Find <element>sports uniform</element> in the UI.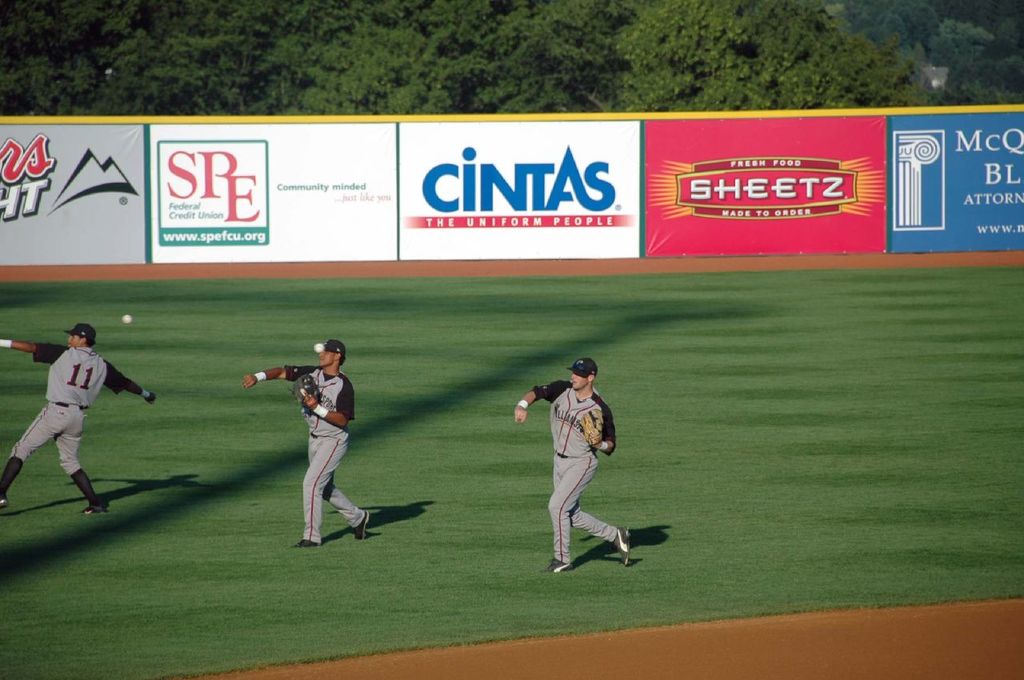
UI element at box(0, 322, 139, 510).
